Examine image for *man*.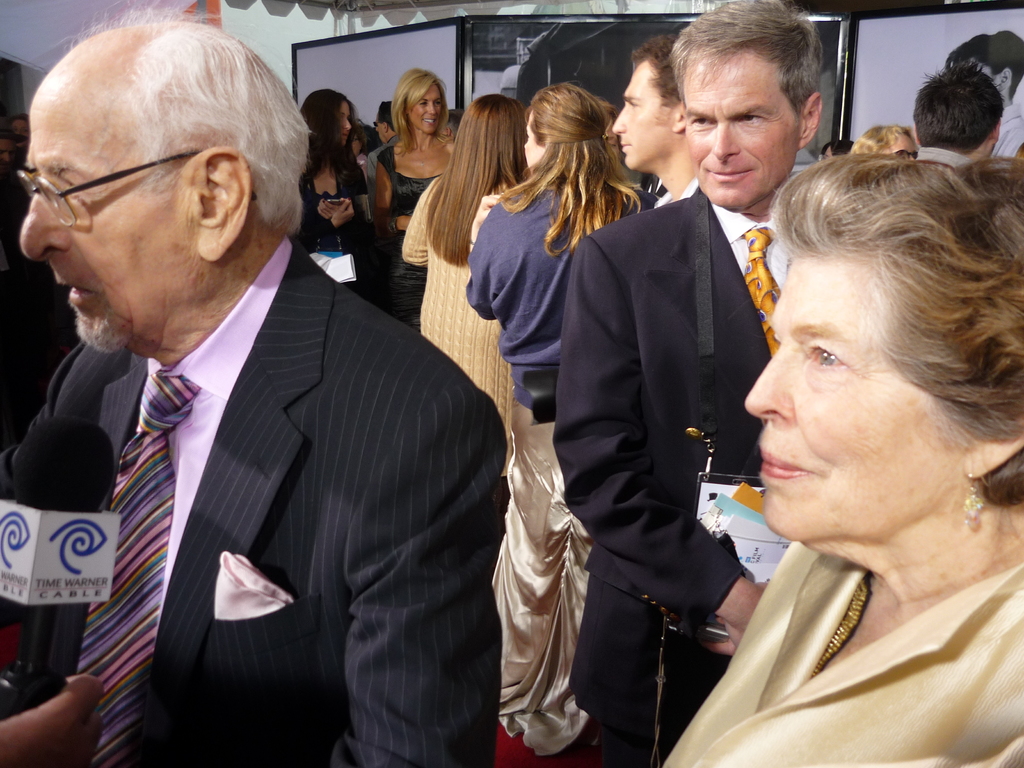
Examination result: (605,31,703,217).
